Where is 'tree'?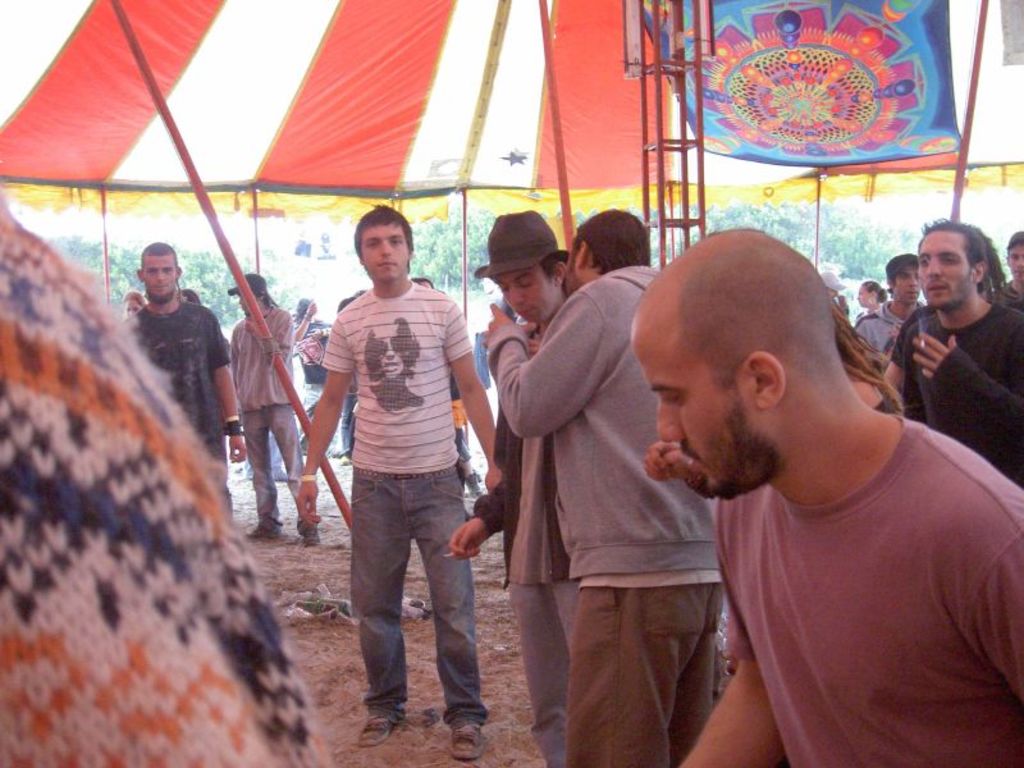
left=406, top=198, right=495, bottom=300.
